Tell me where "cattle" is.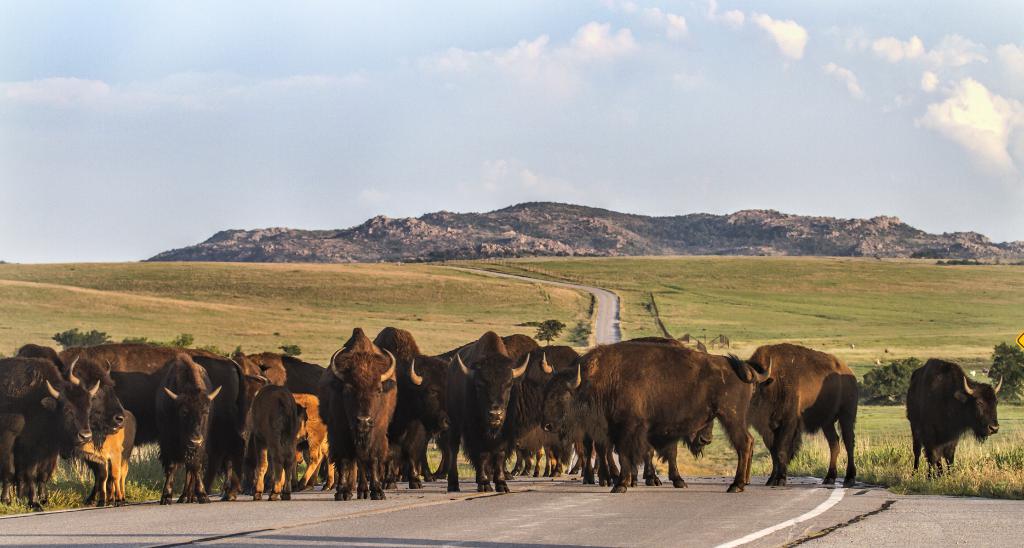
"cattle" is at left=903, top=357, right=1004, bottom=479.
